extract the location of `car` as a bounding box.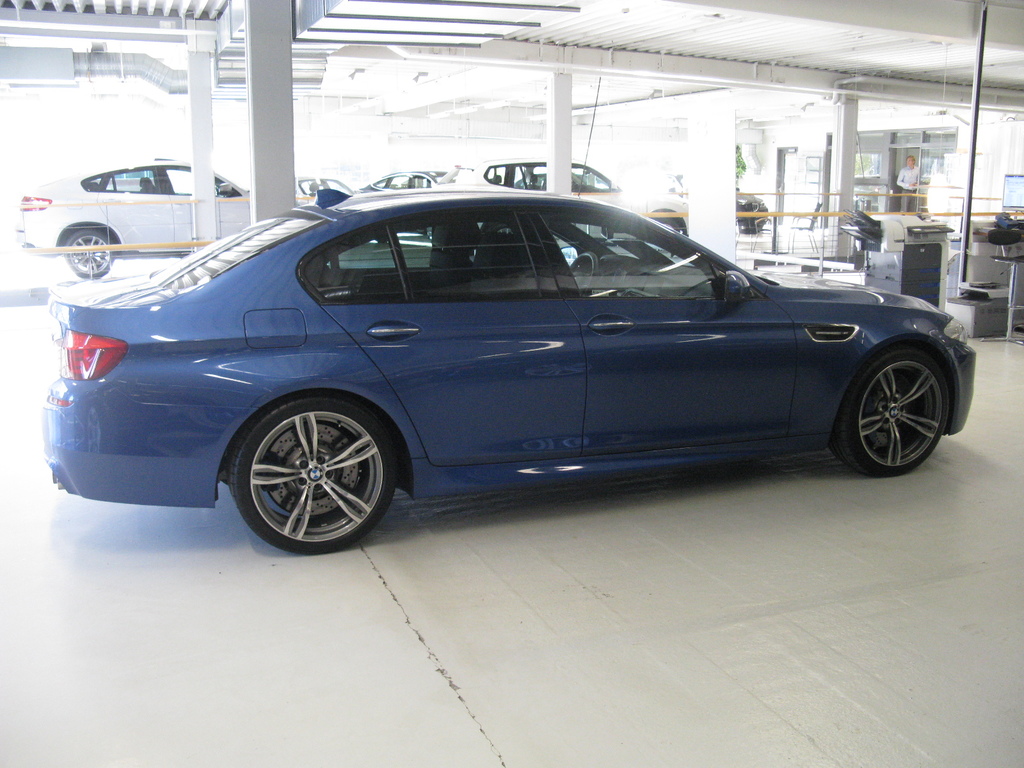
bbox=(23, 193, 979, 561).
